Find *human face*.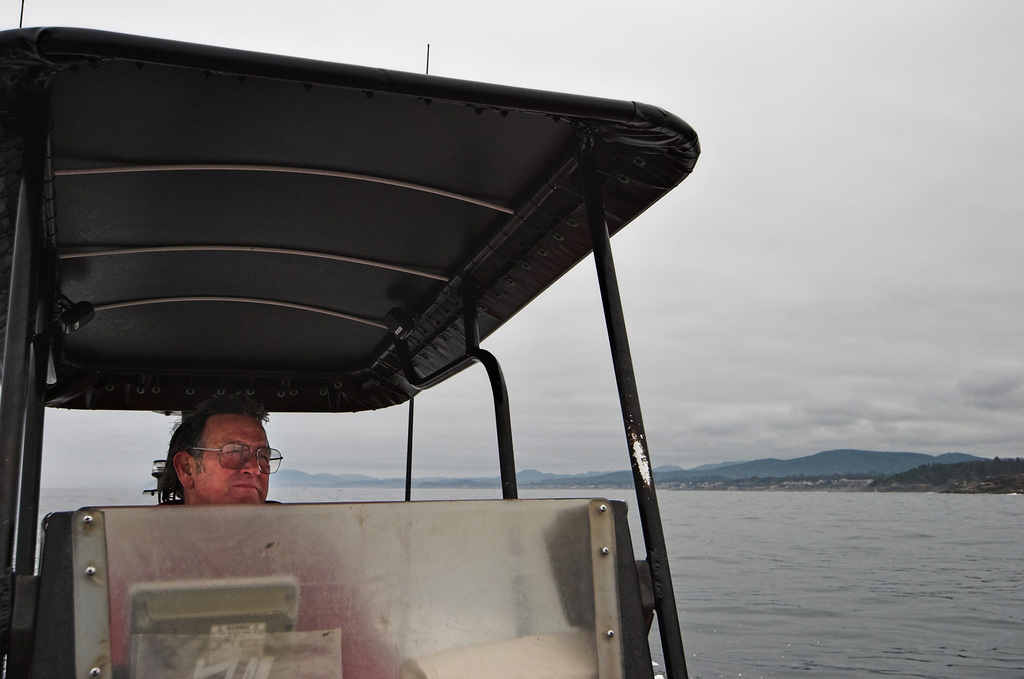
detection(190, 415, 272, 504).
